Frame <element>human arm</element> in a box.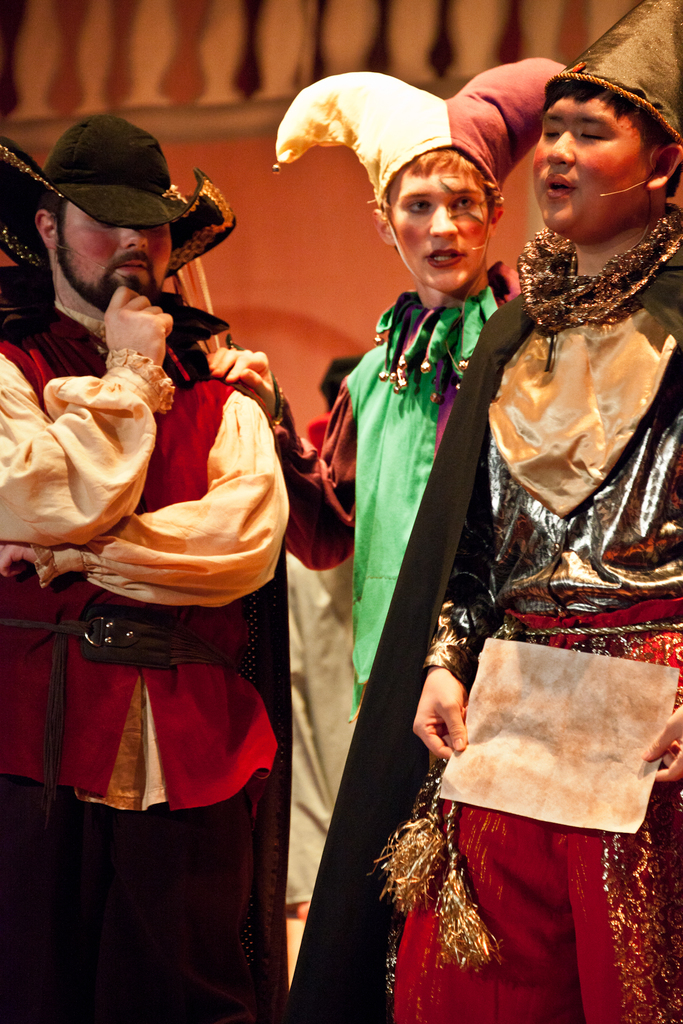
region(210, 337, 359, 586).
